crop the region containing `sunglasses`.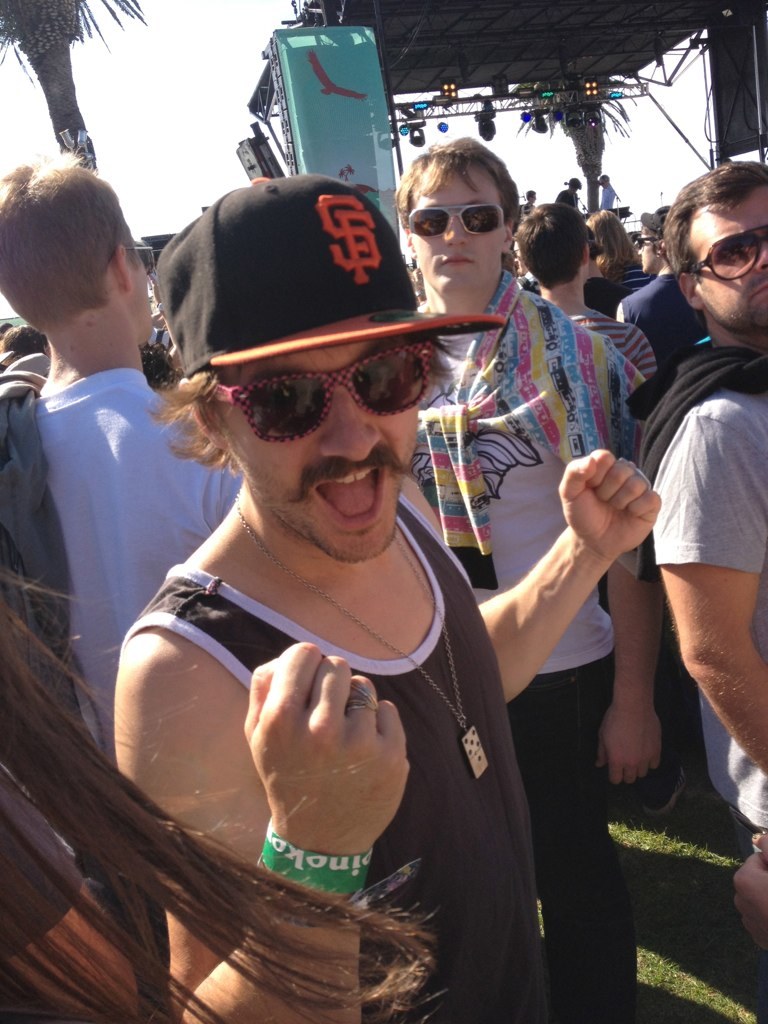
Crop region: (410, 209, 498, 237).
